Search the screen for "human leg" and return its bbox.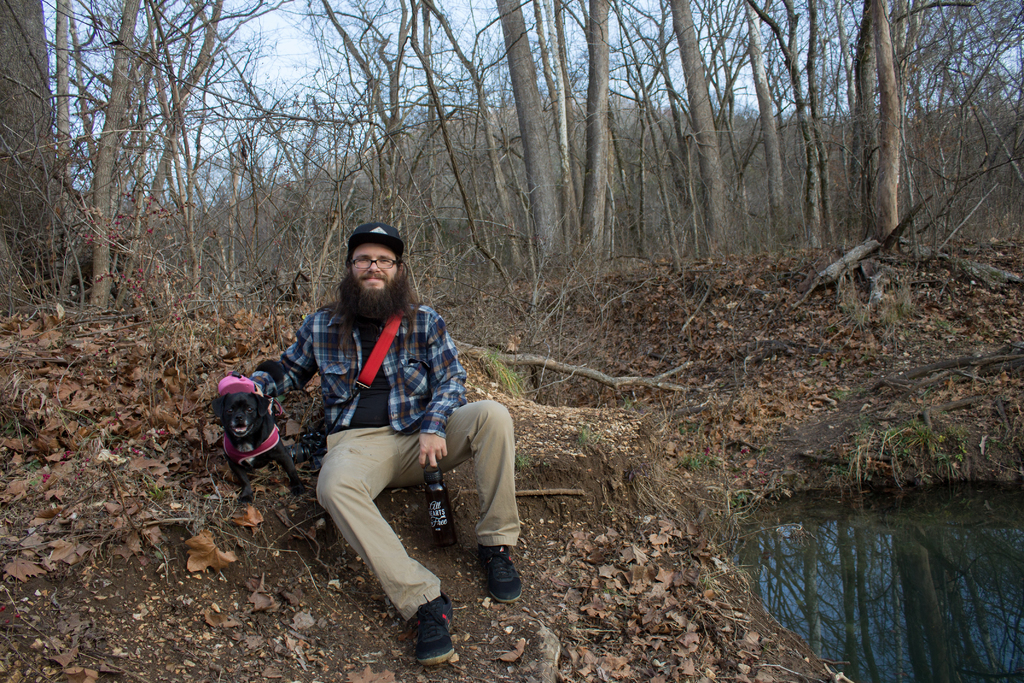
Found: [397, 404, 525, 605].
